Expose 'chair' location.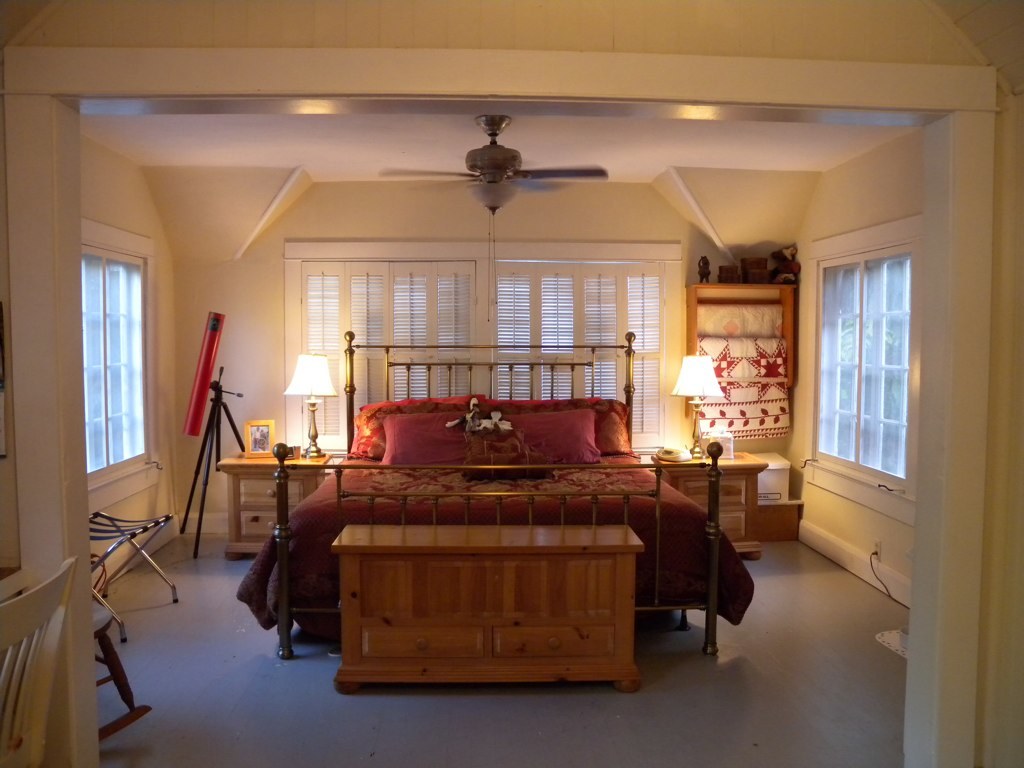
Exposed at <bbox>0, 558, 78, 767</bbox>.
